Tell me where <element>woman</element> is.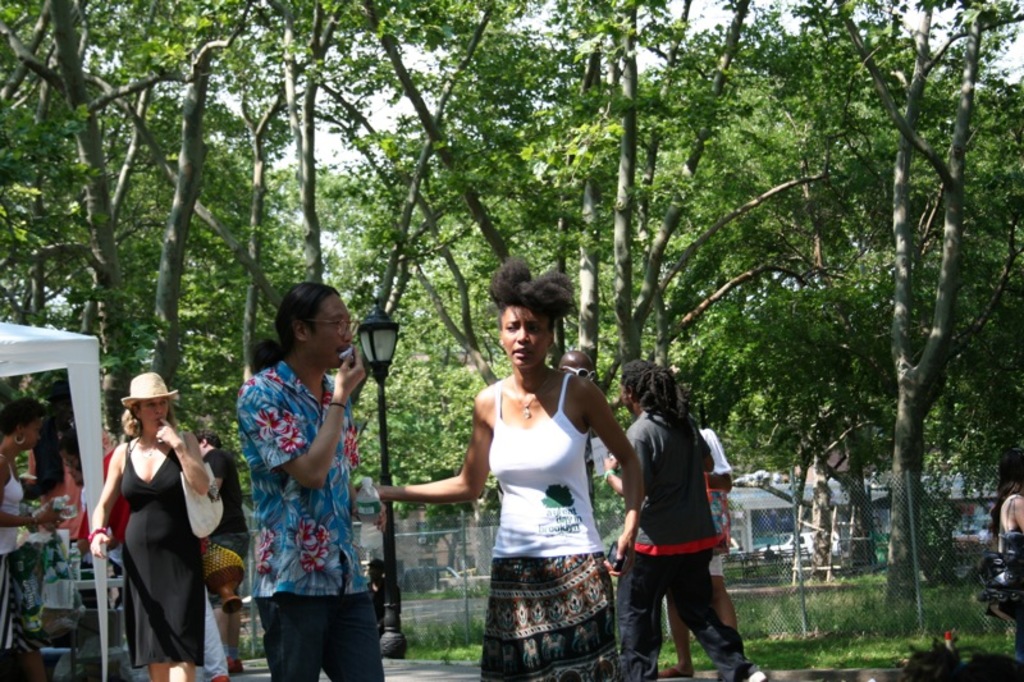
<element>woman</element> is at bbox(616, 353, 772, 681).
